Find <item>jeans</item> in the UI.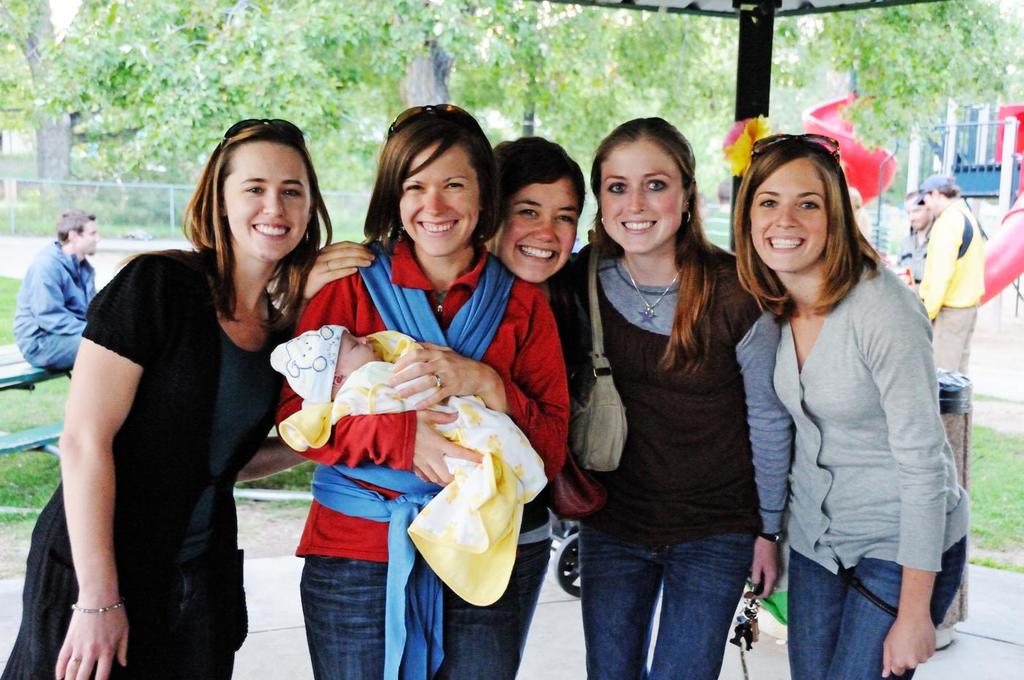
UI element at bbox(570, 519, 758, 679).
